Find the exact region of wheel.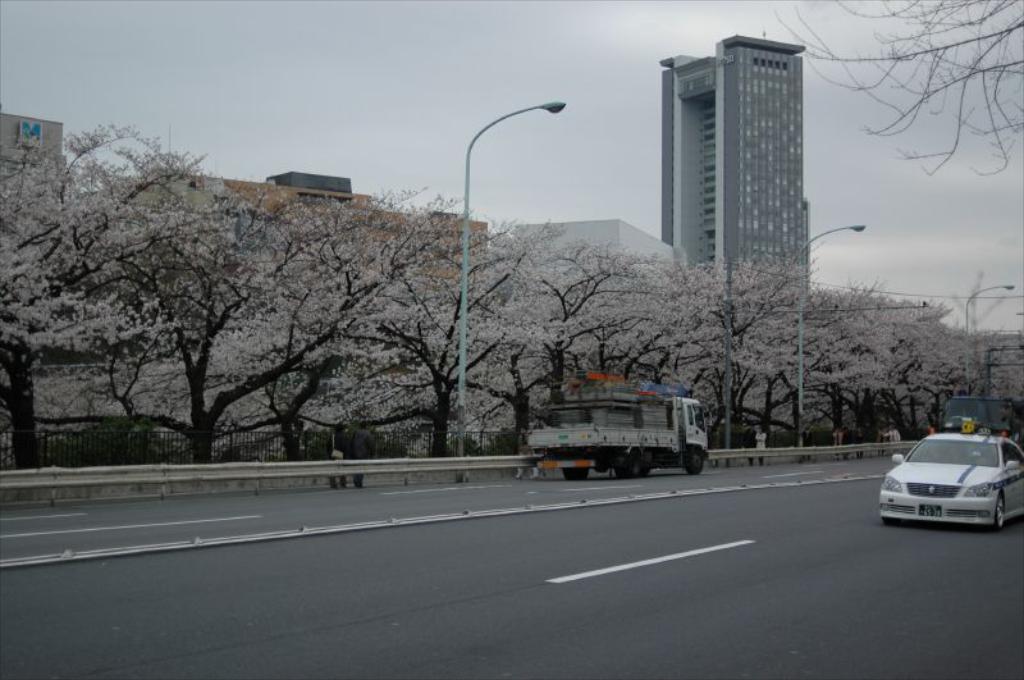
Exact region: left=992, top=490, right=1007, bottom=533.
